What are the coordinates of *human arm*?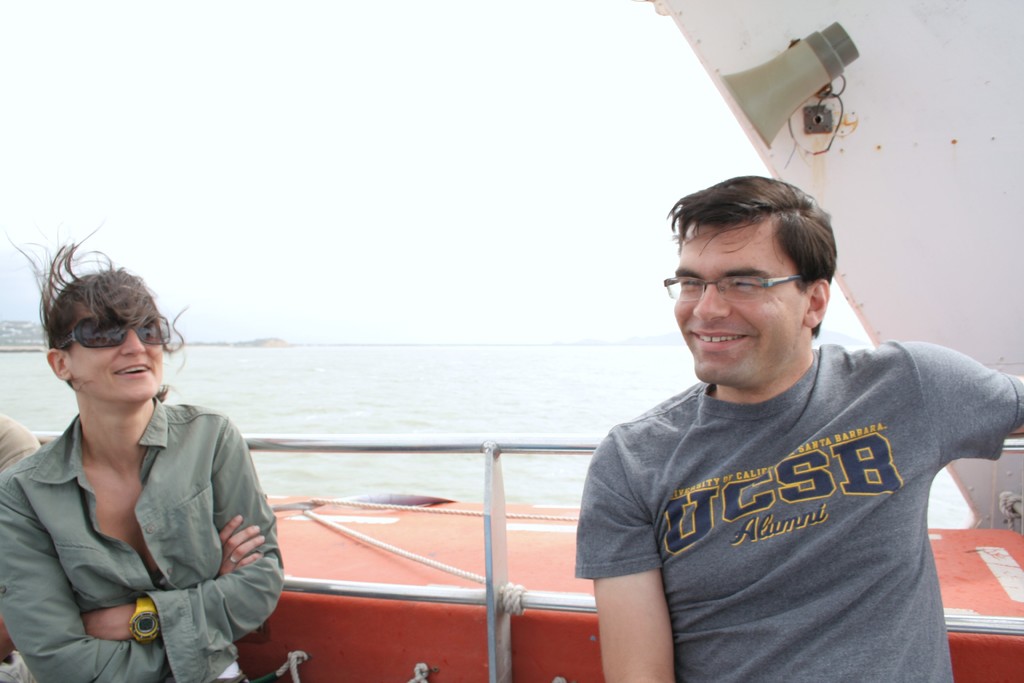
bbox=[82, 425, 284, 650].
